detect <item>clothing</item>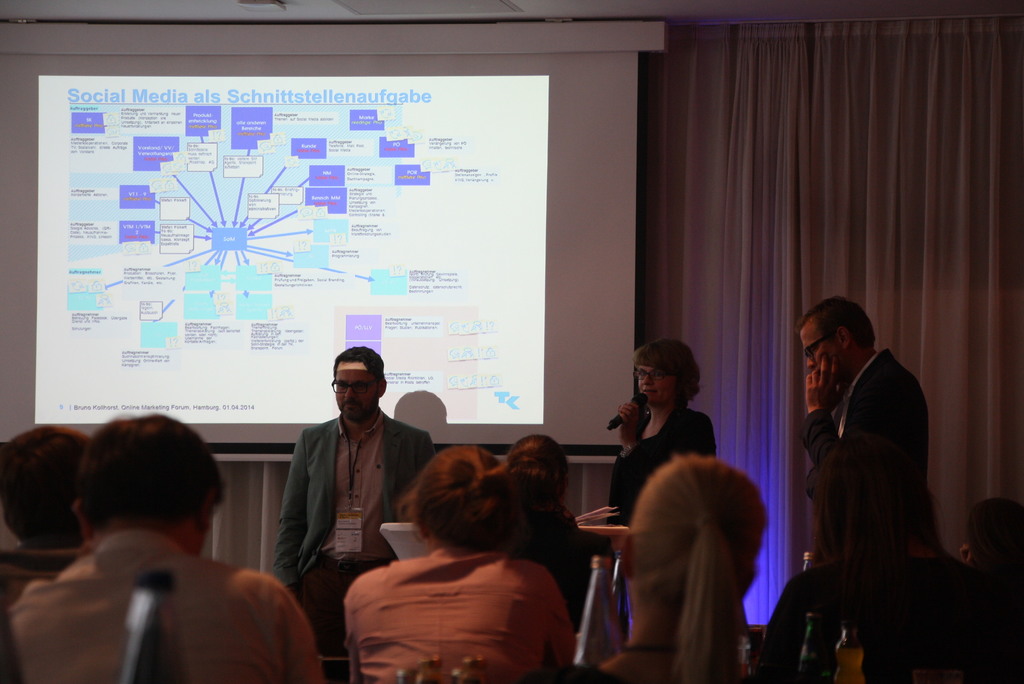
[left=785, top=307, right=943, bottom=637]
